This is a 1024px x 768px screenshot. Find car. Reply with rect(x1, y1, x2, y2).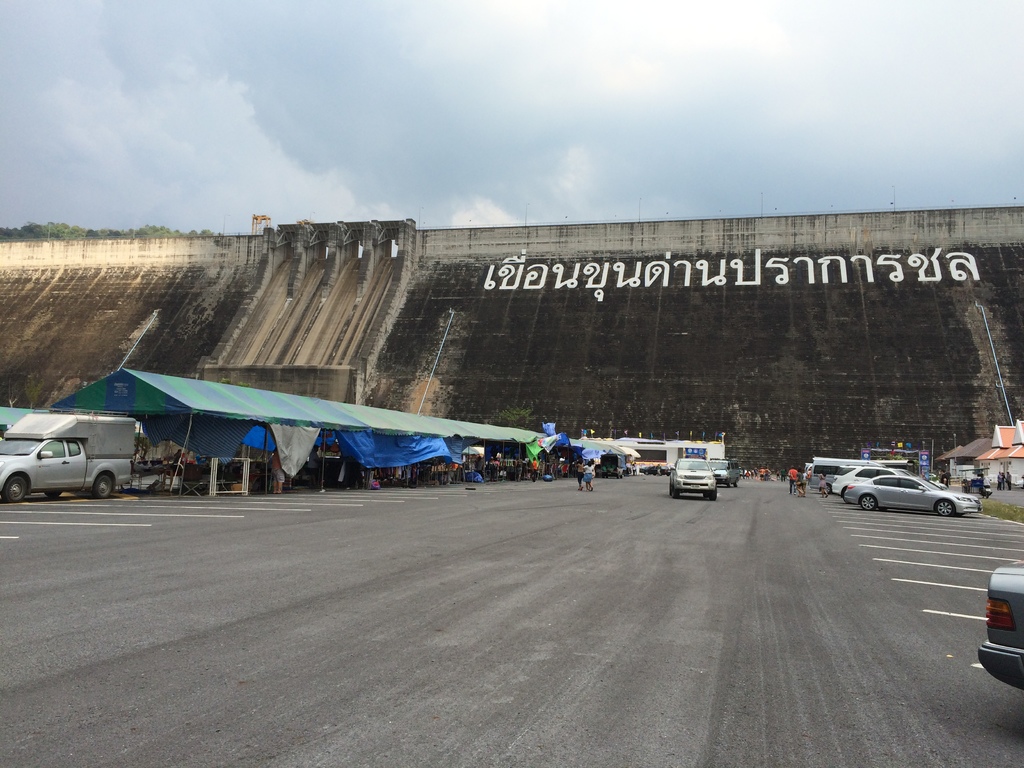
rect(708, 456, 746, 484).
